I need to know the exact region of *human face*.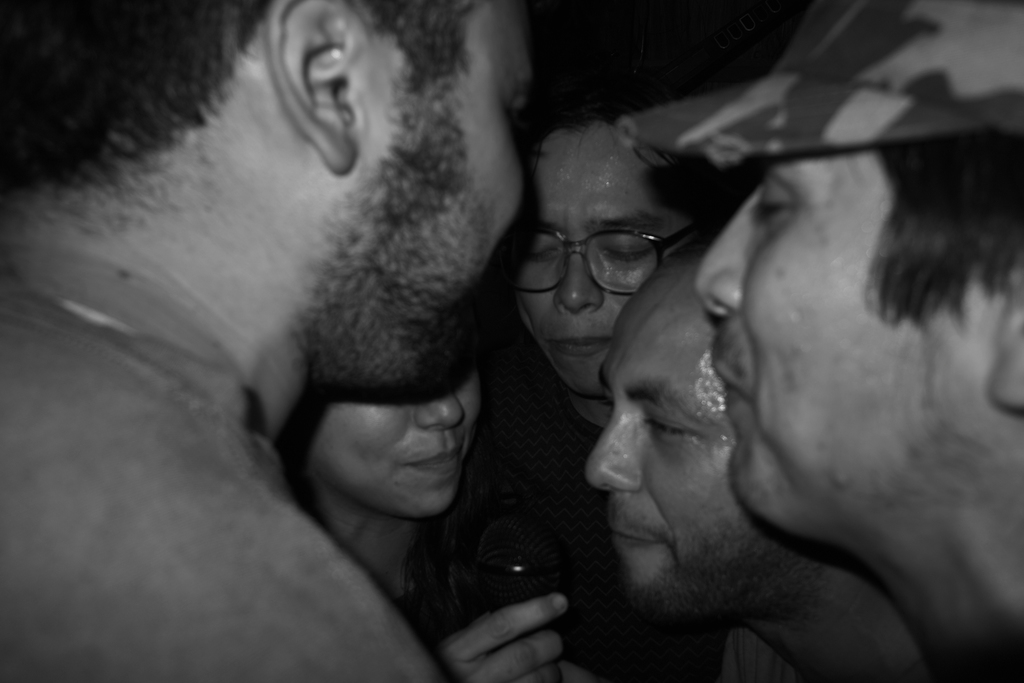
Region: [left=519, top=126, right=678, bottom=391].
